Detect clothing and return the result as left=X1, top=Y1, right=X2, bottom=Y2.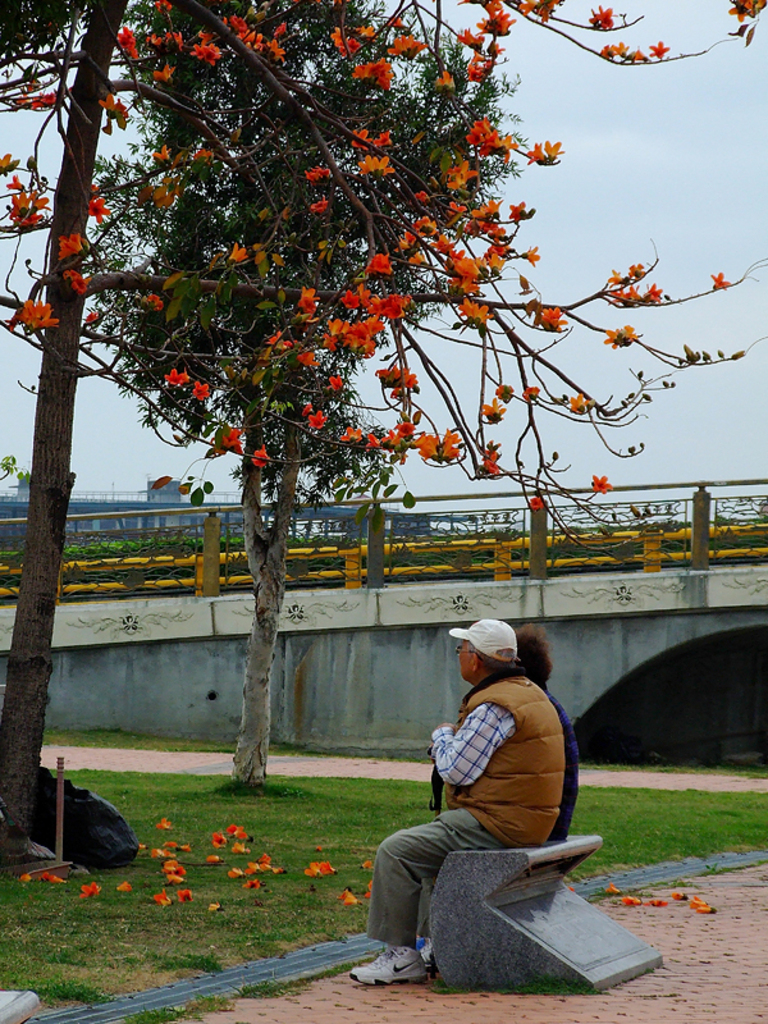
left=388, top=658, right=593, bottom=933.
